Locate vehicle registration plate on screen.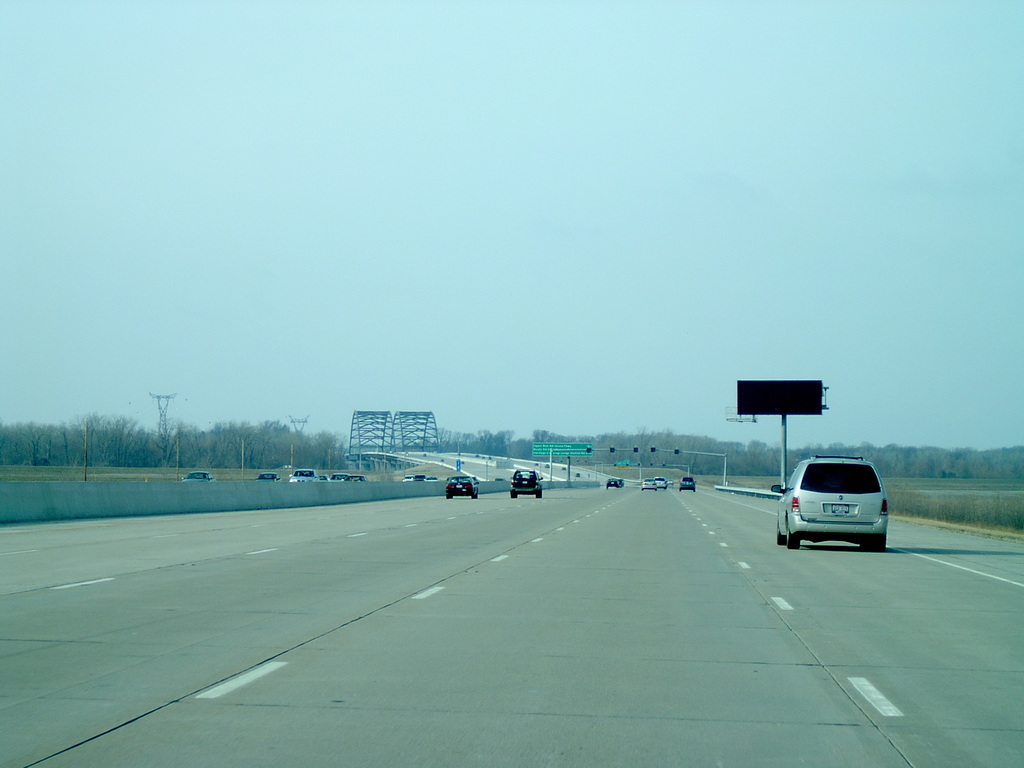
On screen at box=[828, 502, 849, 517].
